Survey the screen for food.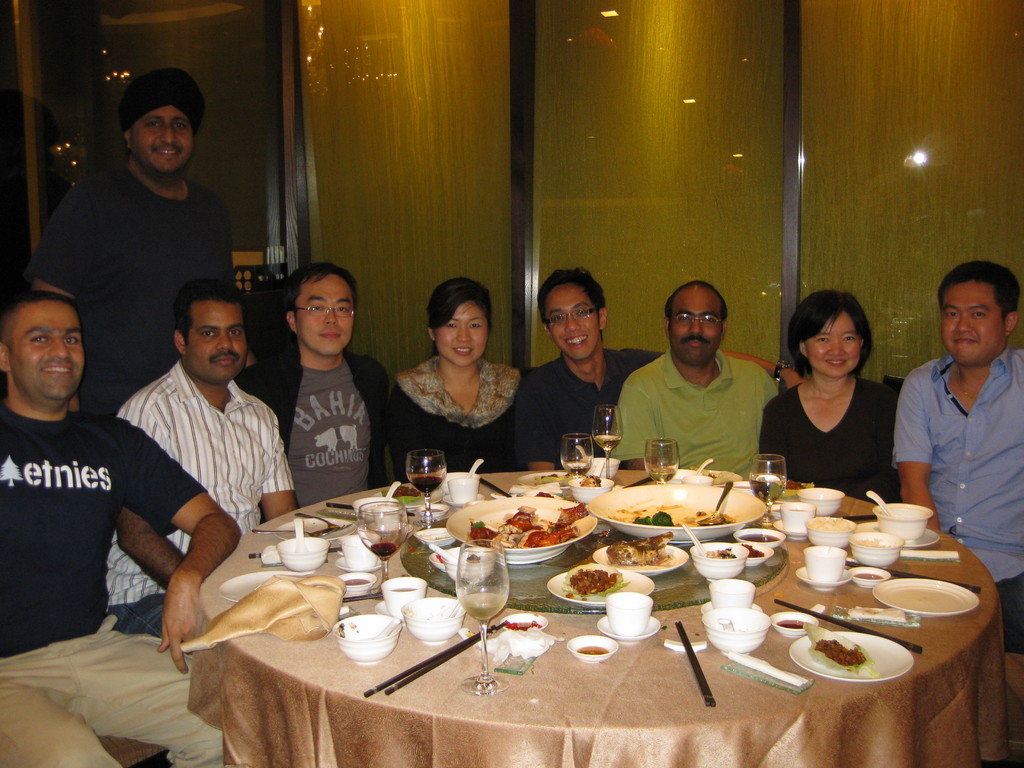
Survey found: l=580, t=472, r=605, b=488.
